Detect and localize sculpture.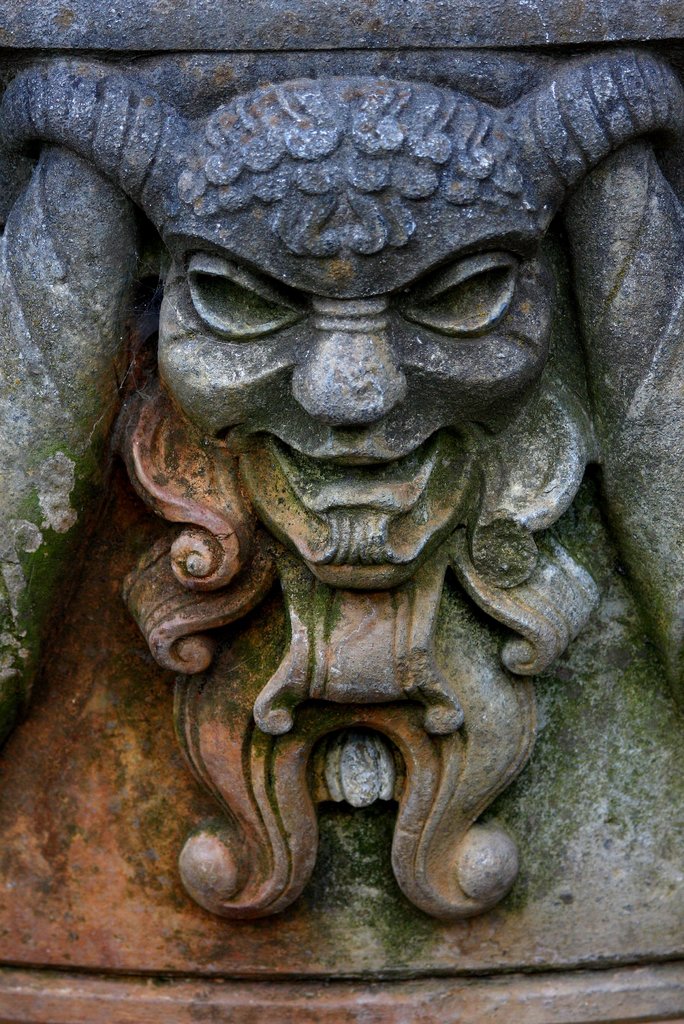
Localized at (0, 0, 683, 1023).
